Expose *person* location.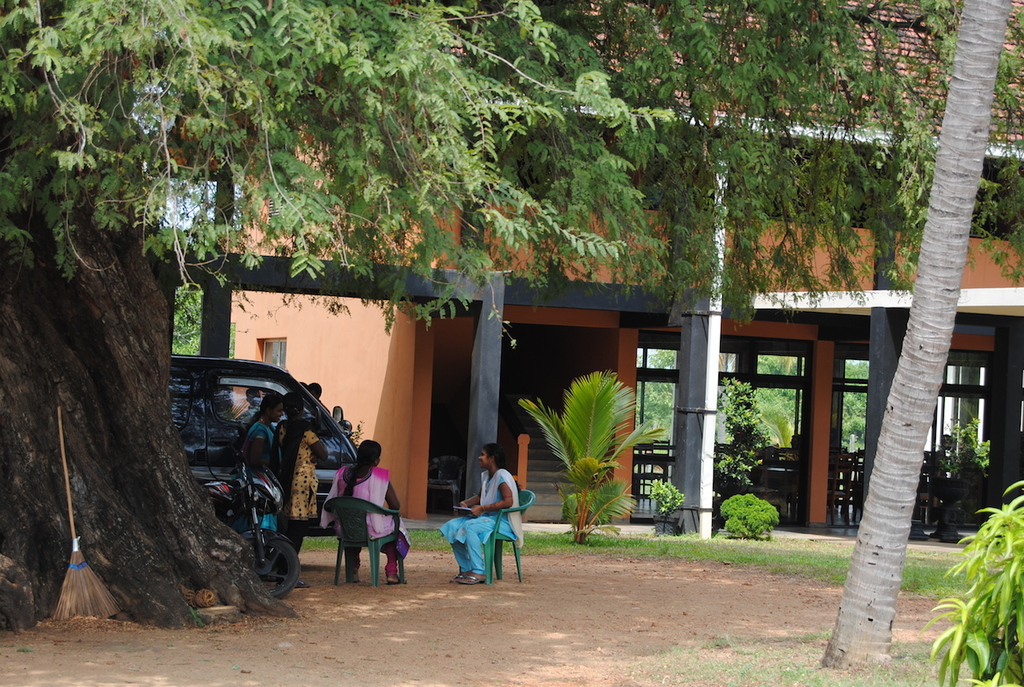
Exposed at l=327, t=434, r=388, b=589.
